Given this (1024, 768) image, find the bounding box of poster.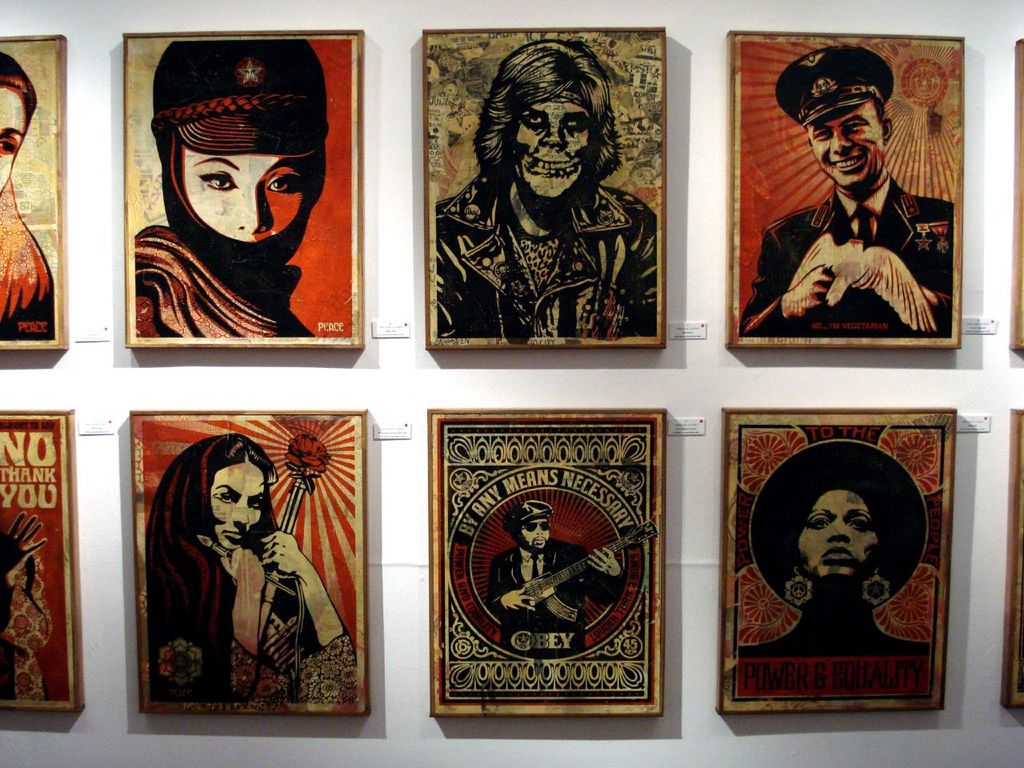
<box>429,422,653,703</box>.
